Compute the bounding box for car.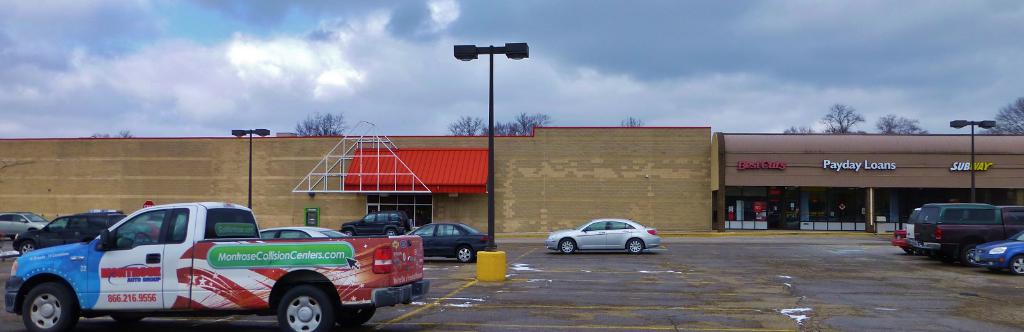
x1=0, y1=206, x2=52, y2=237.
